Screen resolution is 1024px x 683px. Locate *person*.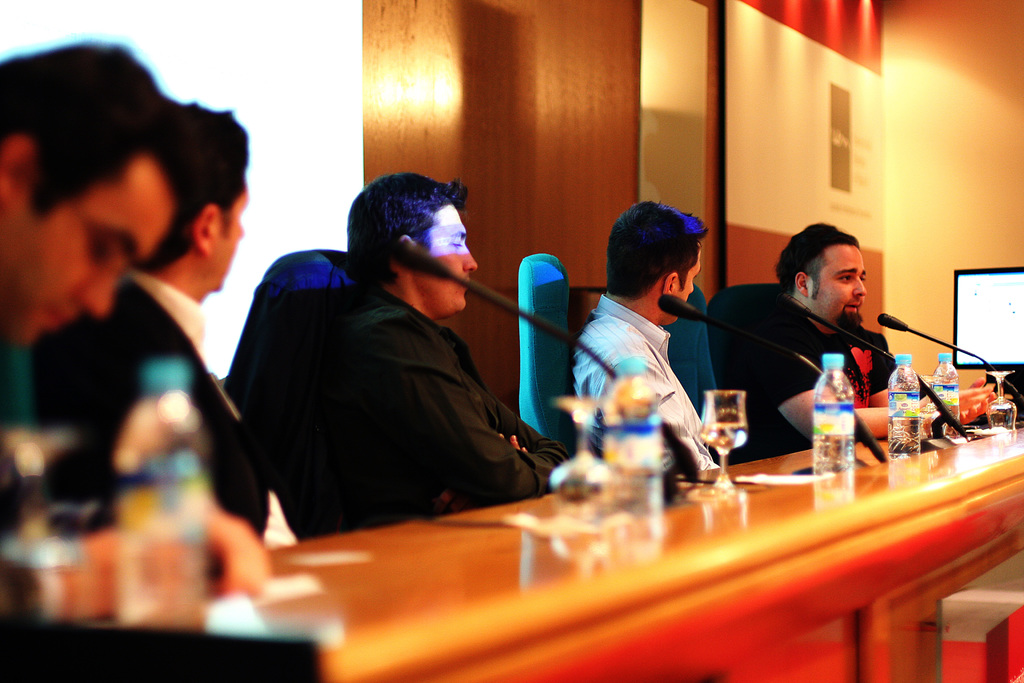
box(719, 227, 994, 468).
